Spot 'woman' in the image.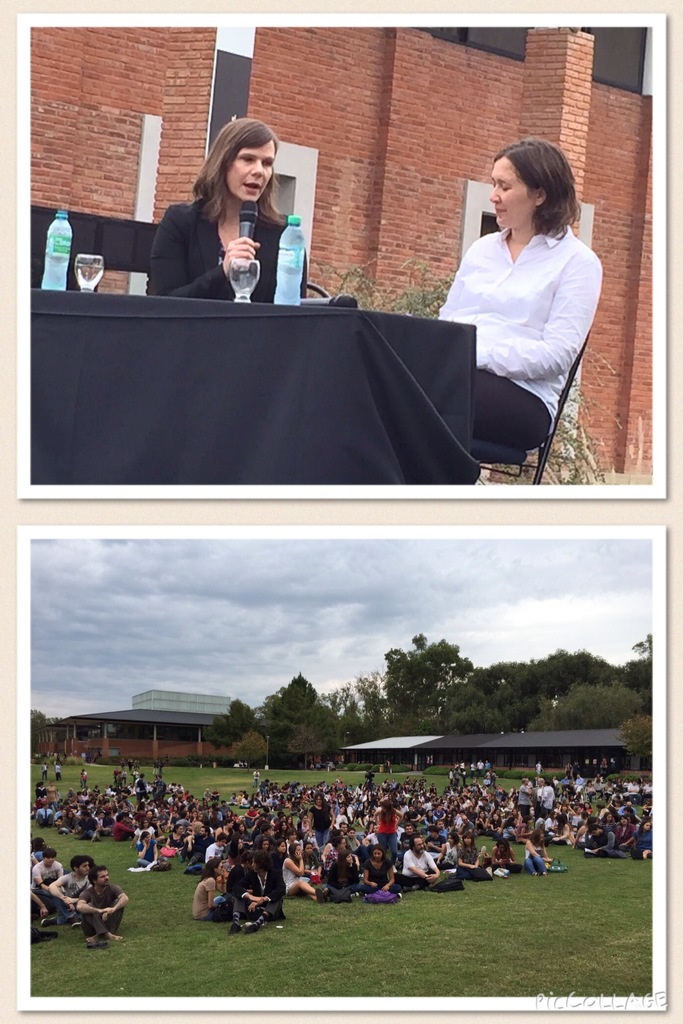
'woman' found at {"x1": 434, "y1": 831, "x2": 462, "y2": 867}.
